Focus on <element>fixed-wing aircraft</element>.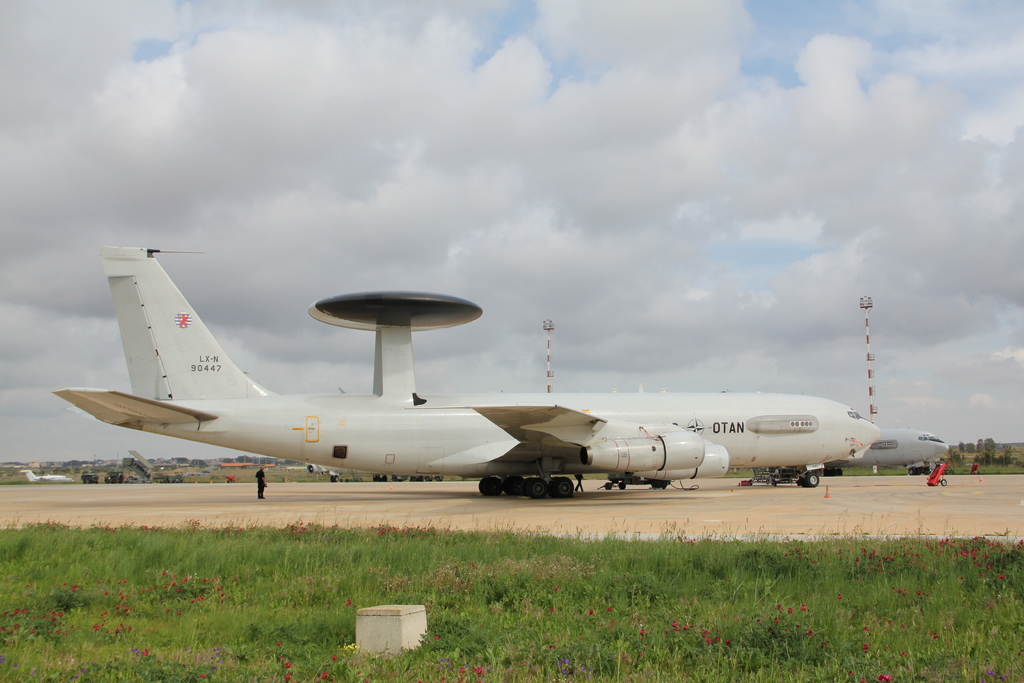
Focused at [758, 429, 948, 477].
